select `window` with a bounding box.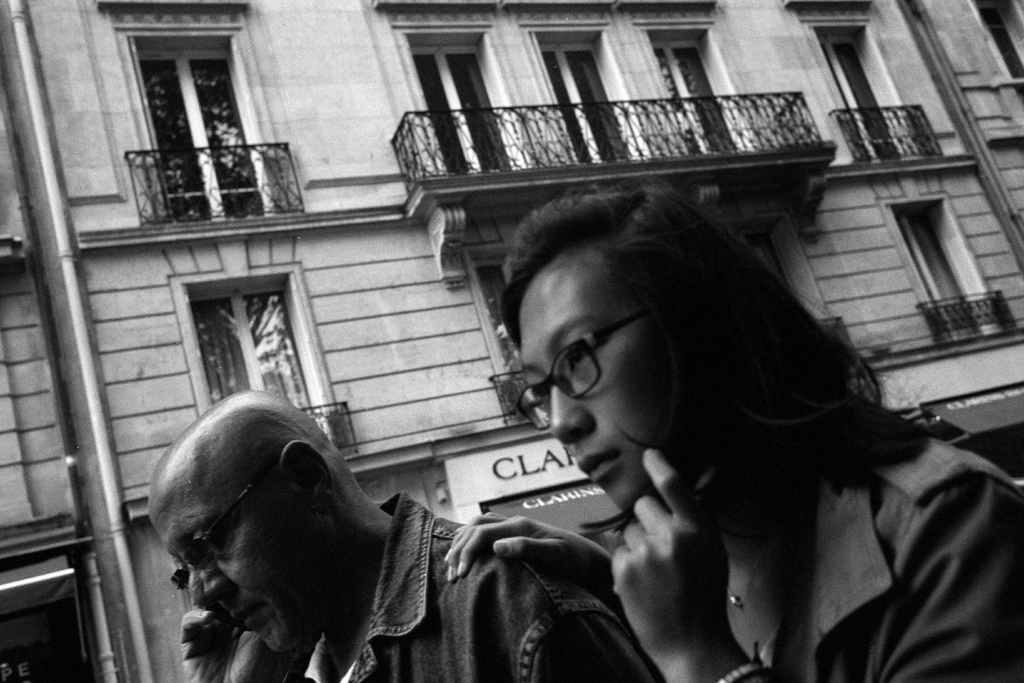
<region>782, 0, 927, 169</region>.
